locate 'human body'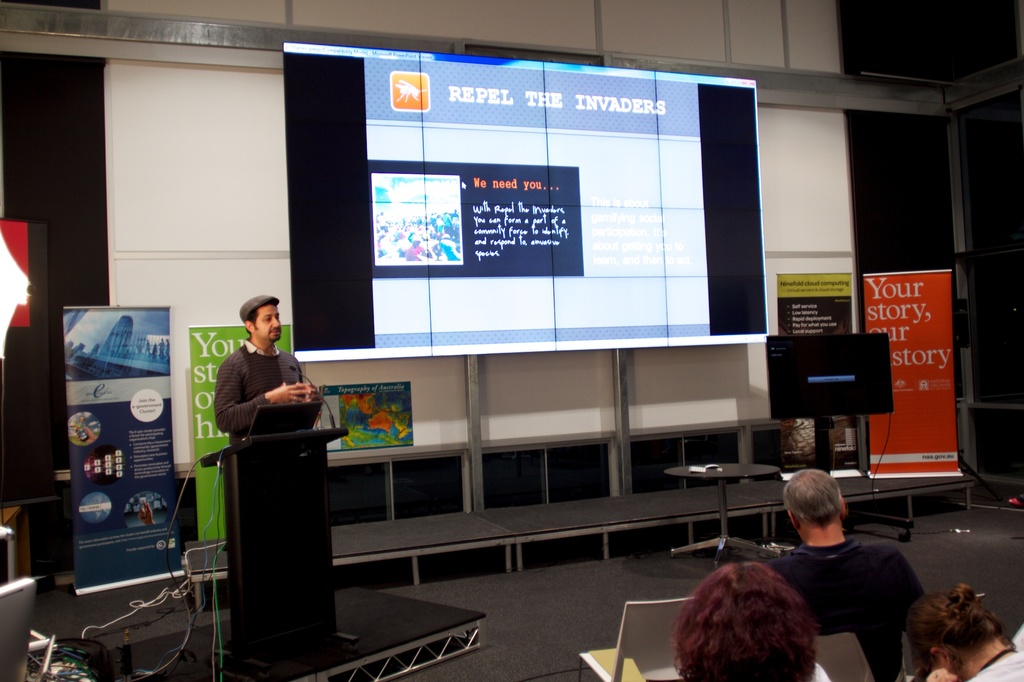
rect(770, 479, 940, 681)
